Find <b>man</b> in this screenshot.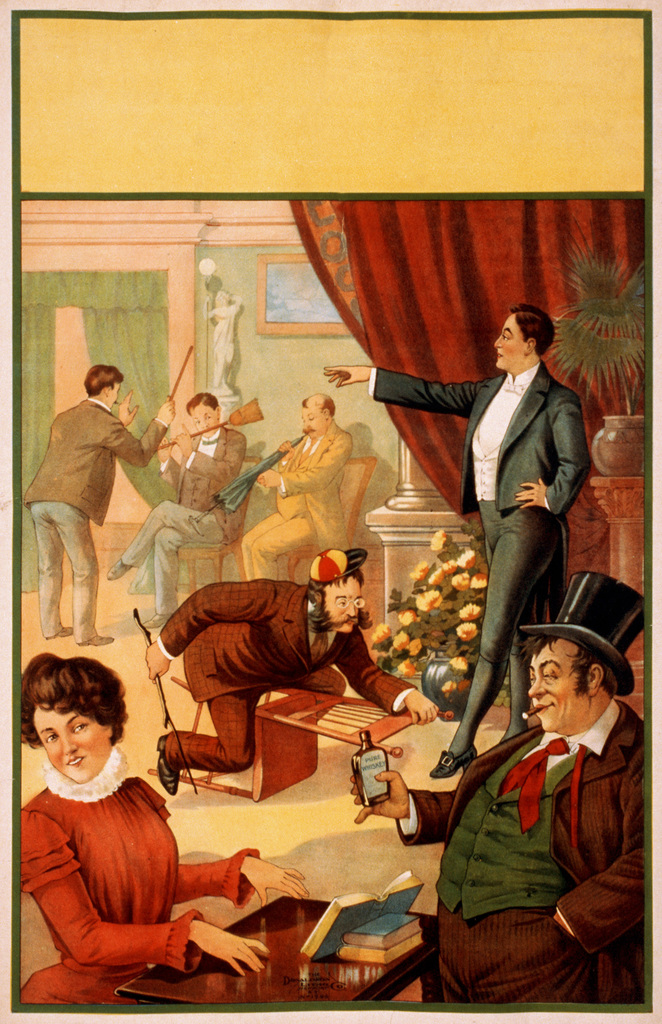
The bounding box for <b>man</b> is bbox=(109, 393, 252, 632).
